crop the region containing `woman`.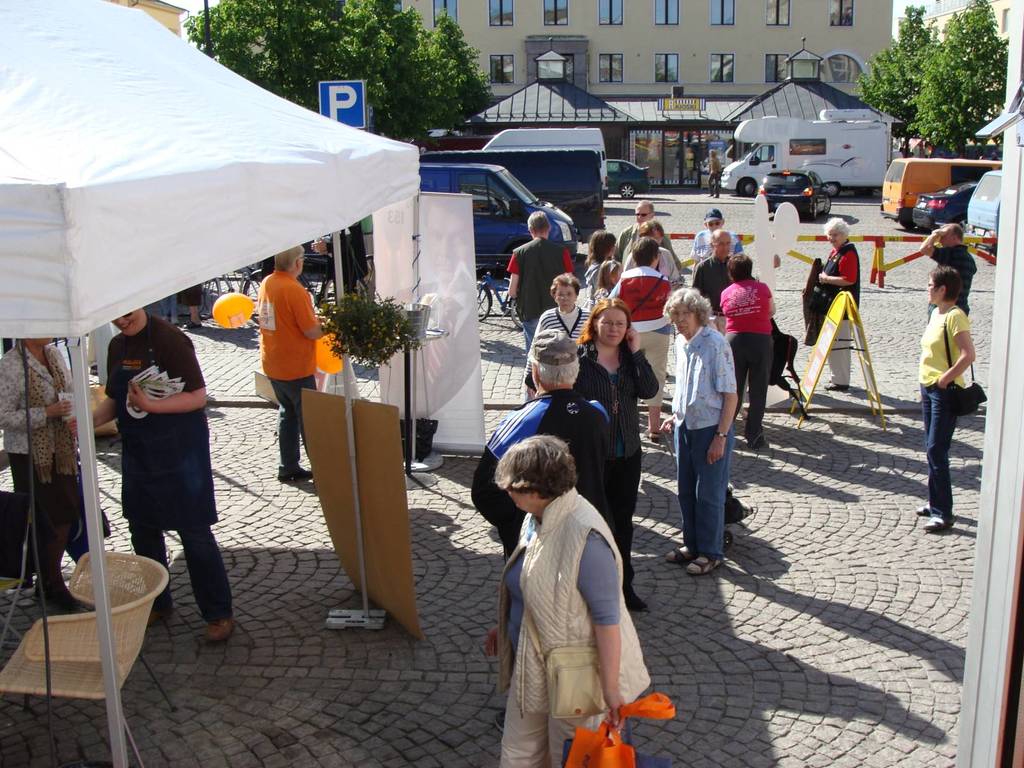
Crop region: Rect(808, 214, 863, 393).
